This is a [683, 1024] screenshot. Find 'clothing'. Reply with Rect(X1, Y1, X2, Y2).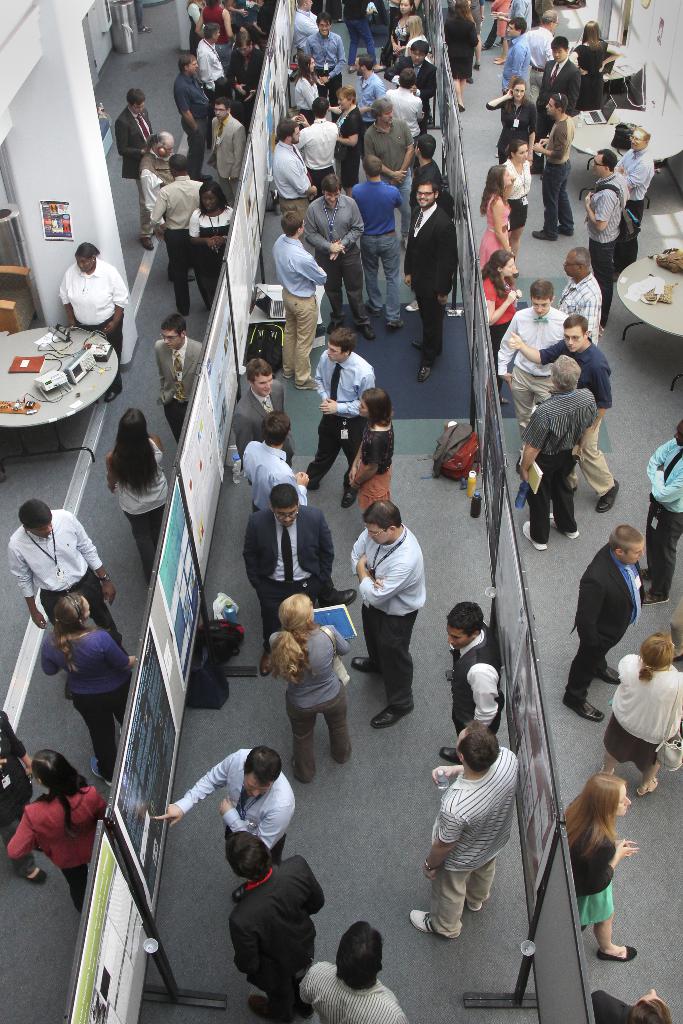
Rect(240, 440, 311, 506).
